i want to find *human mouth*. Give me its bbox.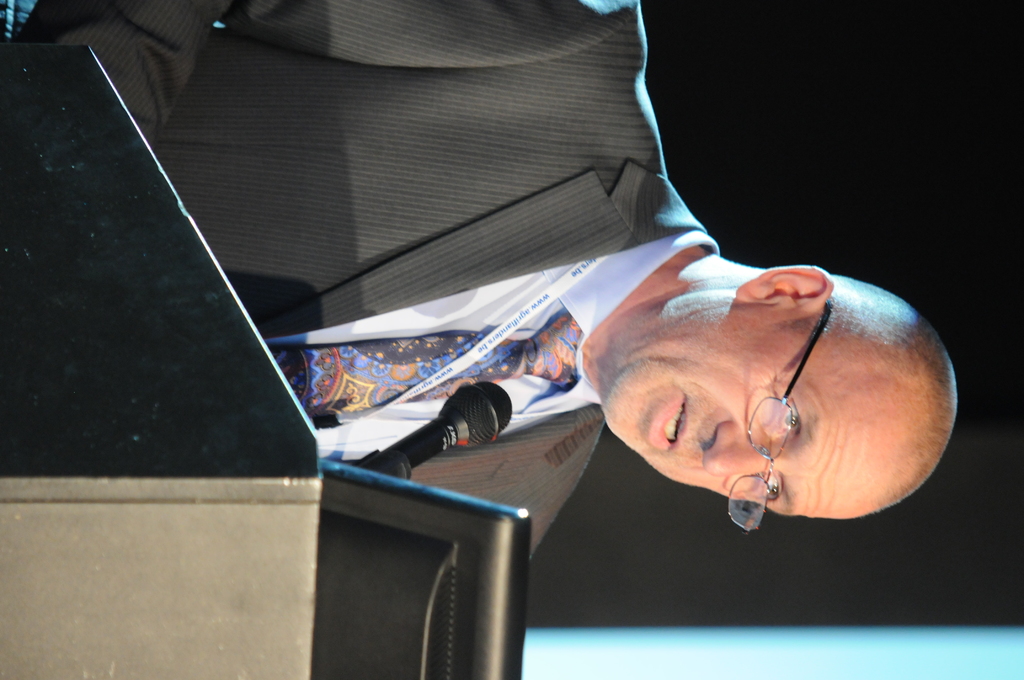
rect(647, 396, 688, 453).
